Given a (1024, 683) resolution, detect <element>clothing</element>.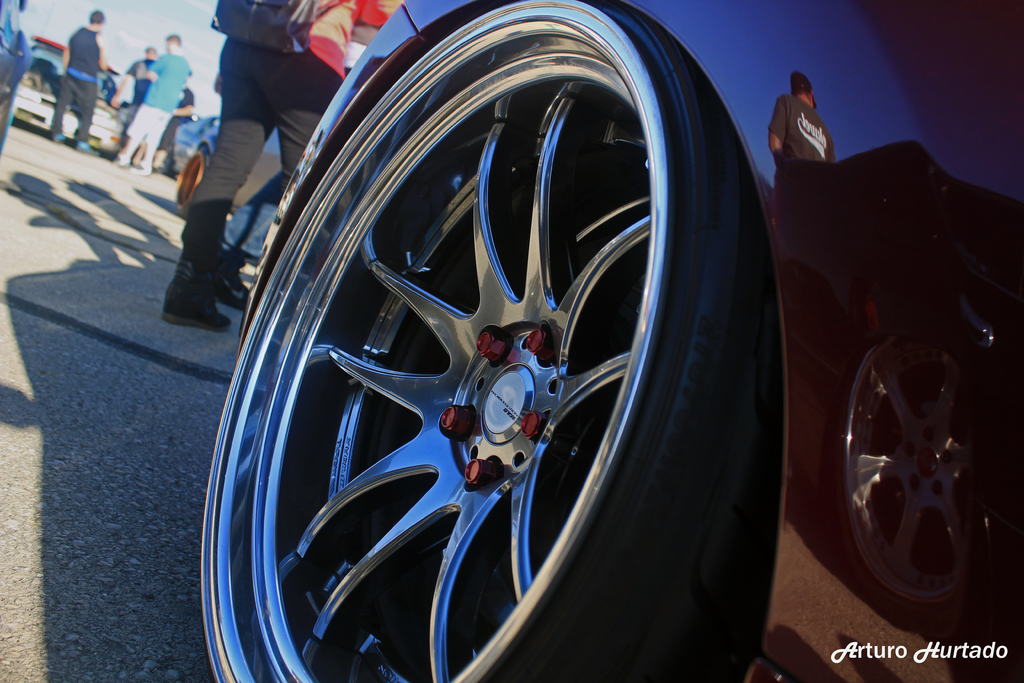
(127,58,158,118).
